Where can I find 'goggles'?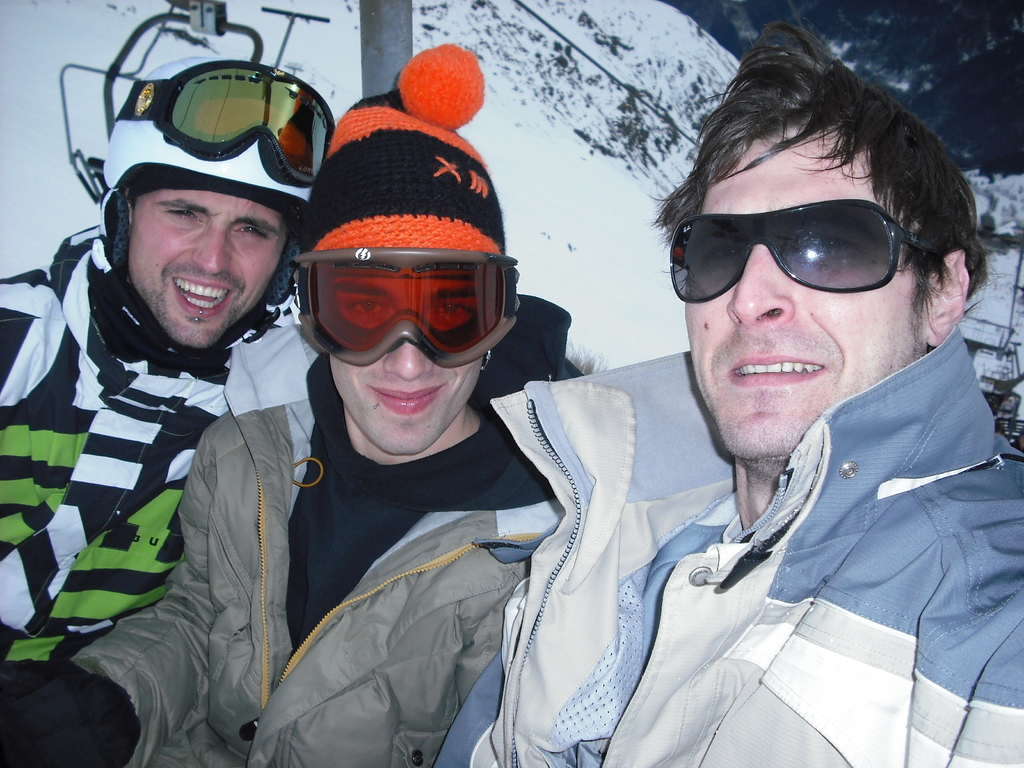
You can find it at [x1=288, y1=234, x2=530, y2=360].
